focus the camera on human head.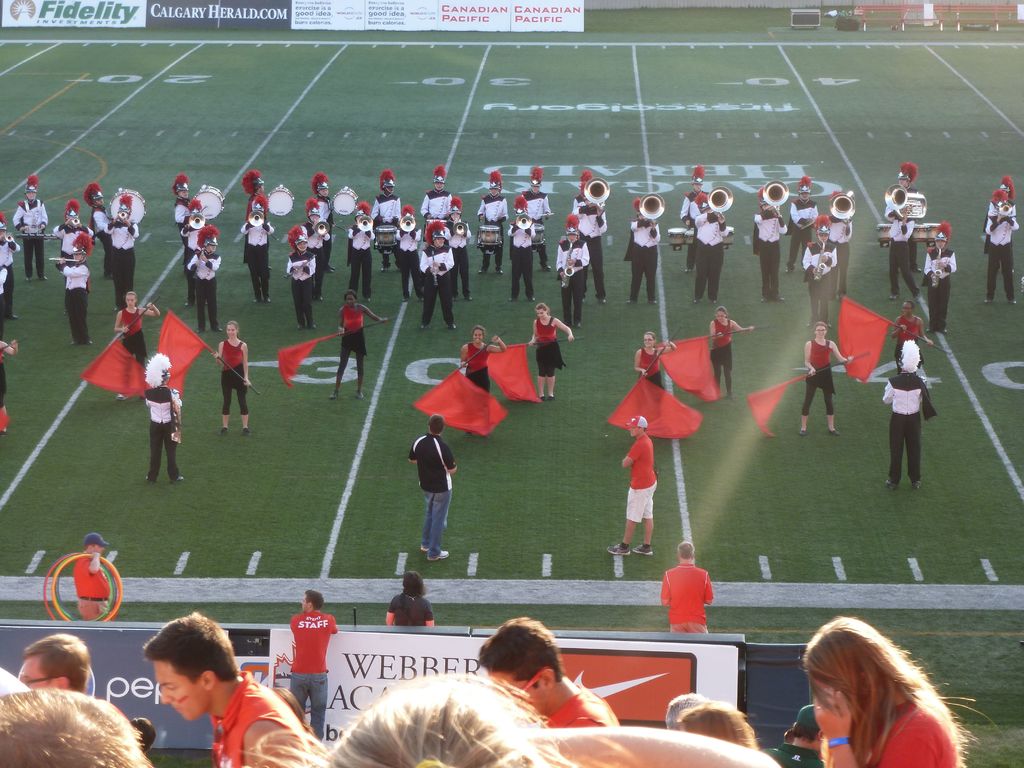
Focus region: x1=341, y1=291, x2=357, y2=308.
